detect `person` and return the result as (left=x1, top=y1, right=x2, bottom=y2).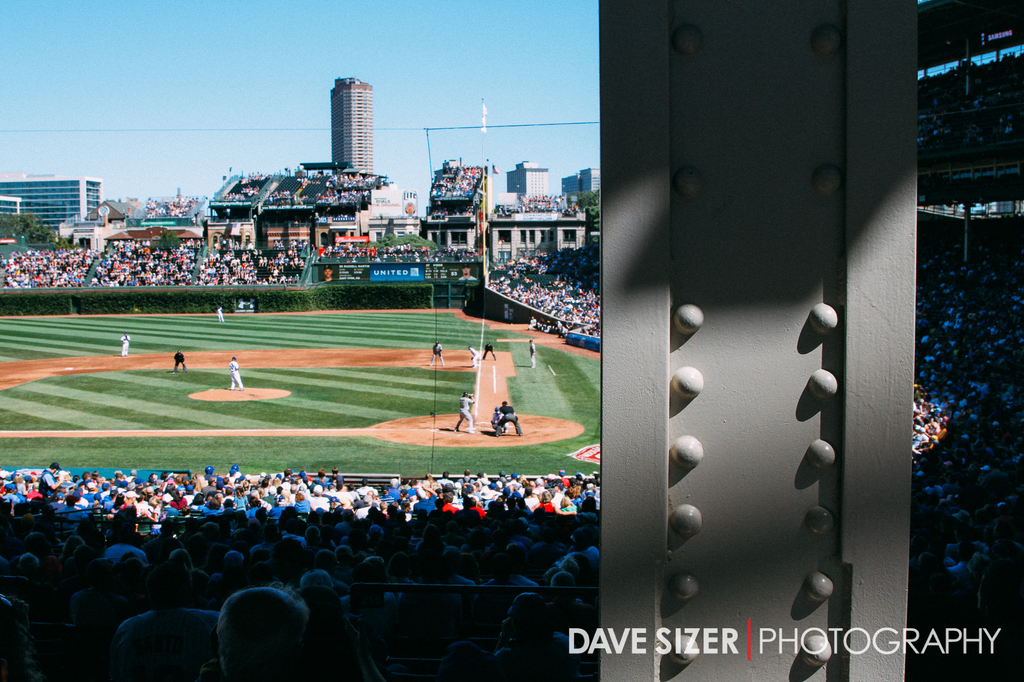
(left=216, top=307, right=223, bottom=321).
